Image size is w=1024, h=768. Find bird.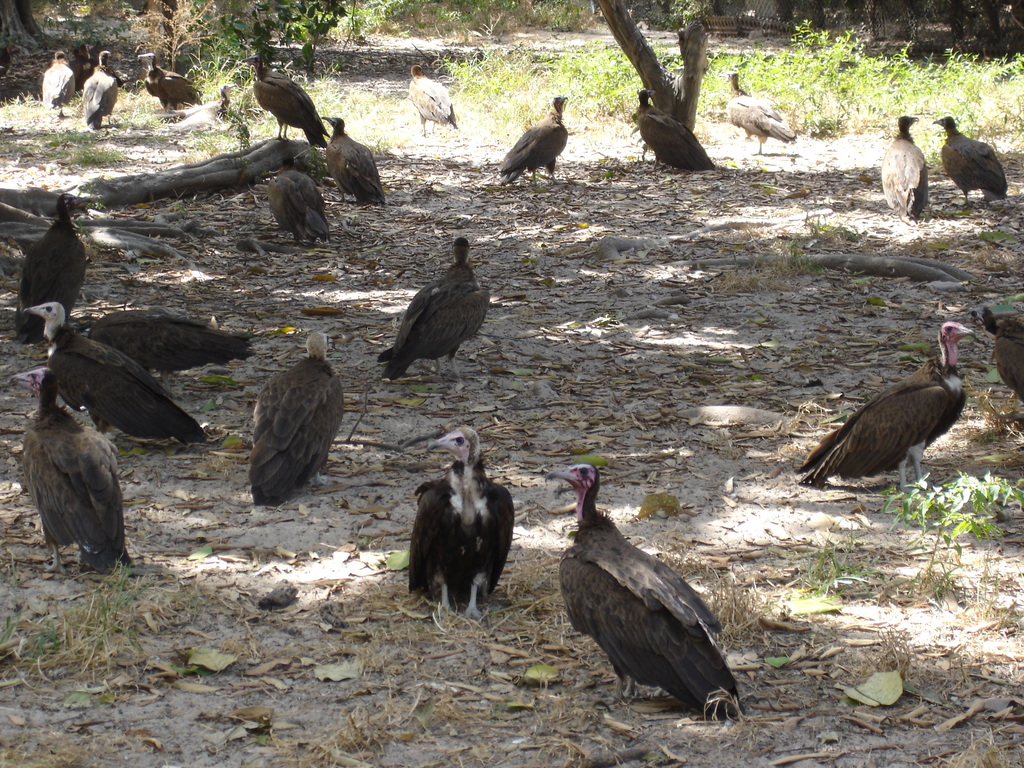
crop(634, 85, 718, 172).
